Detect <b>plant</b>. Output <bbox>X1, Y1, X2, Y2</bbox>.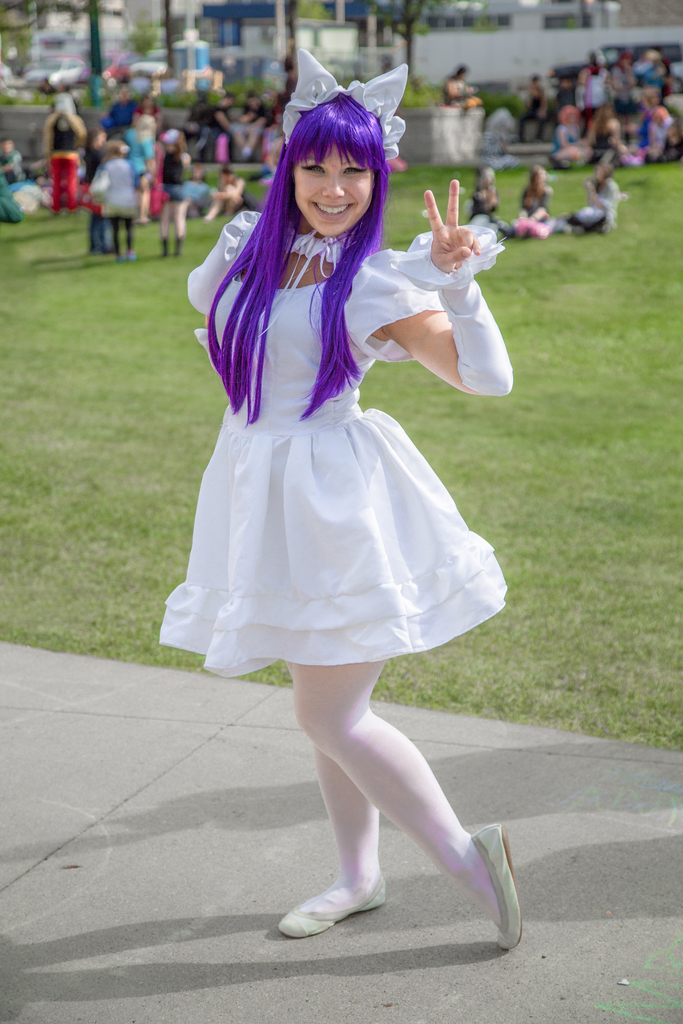
<bbox>120, 12, 164, 60</bbox>.
